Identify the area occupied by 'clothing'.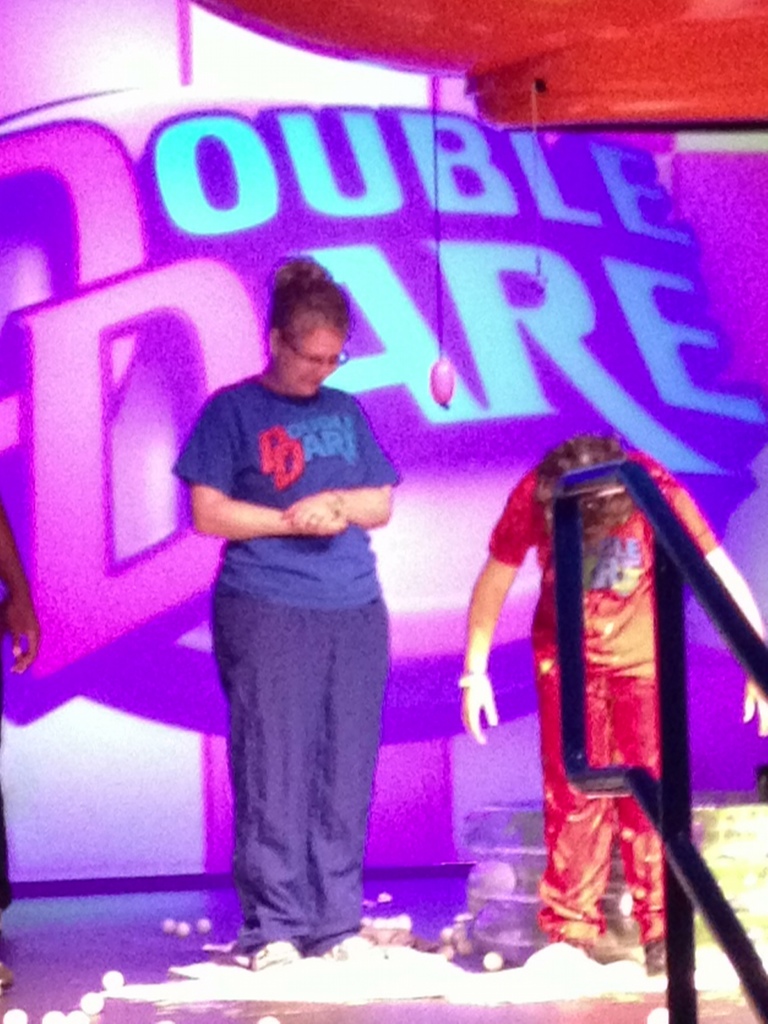
Area: 191,317,411,977.
